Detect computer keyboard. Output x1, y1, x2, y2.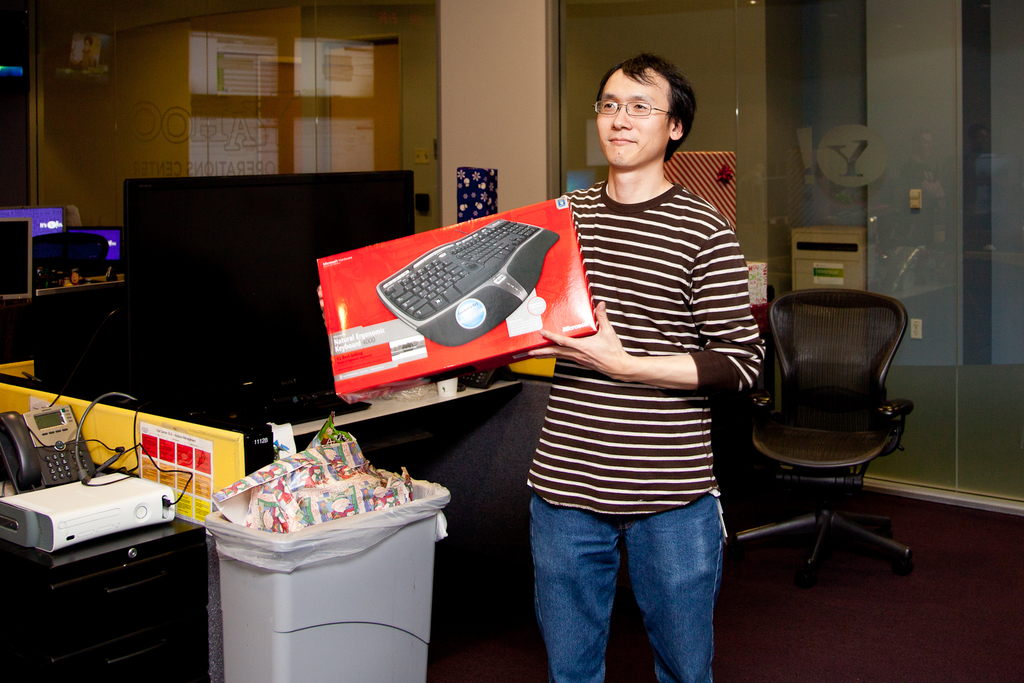
376, 221, 559, 347.
